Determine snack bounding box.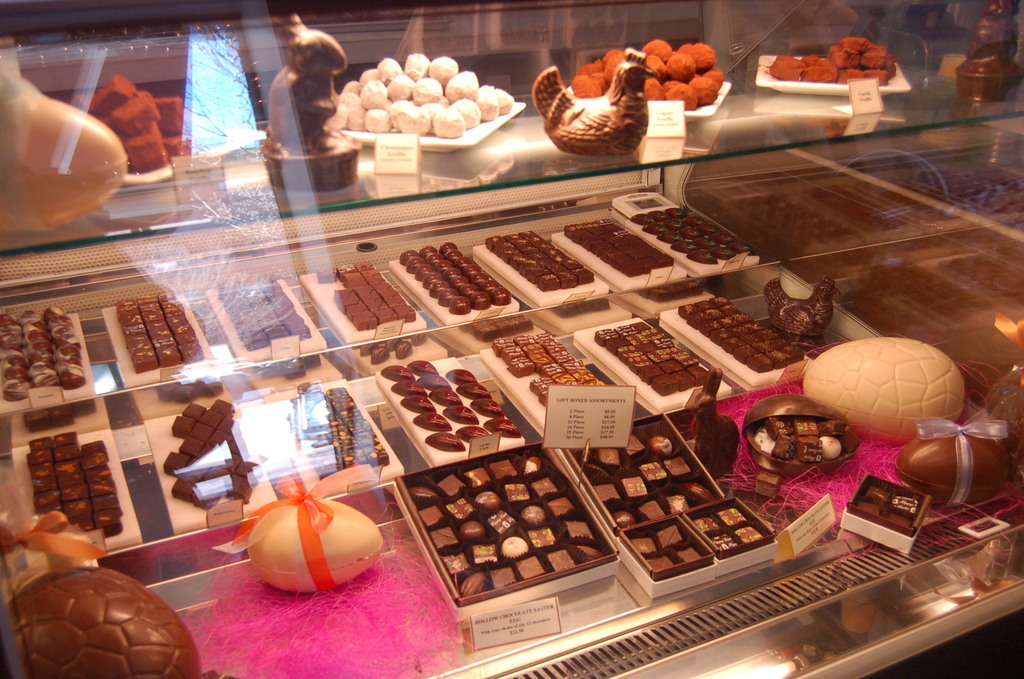
Determined: [442,497,474,521].
